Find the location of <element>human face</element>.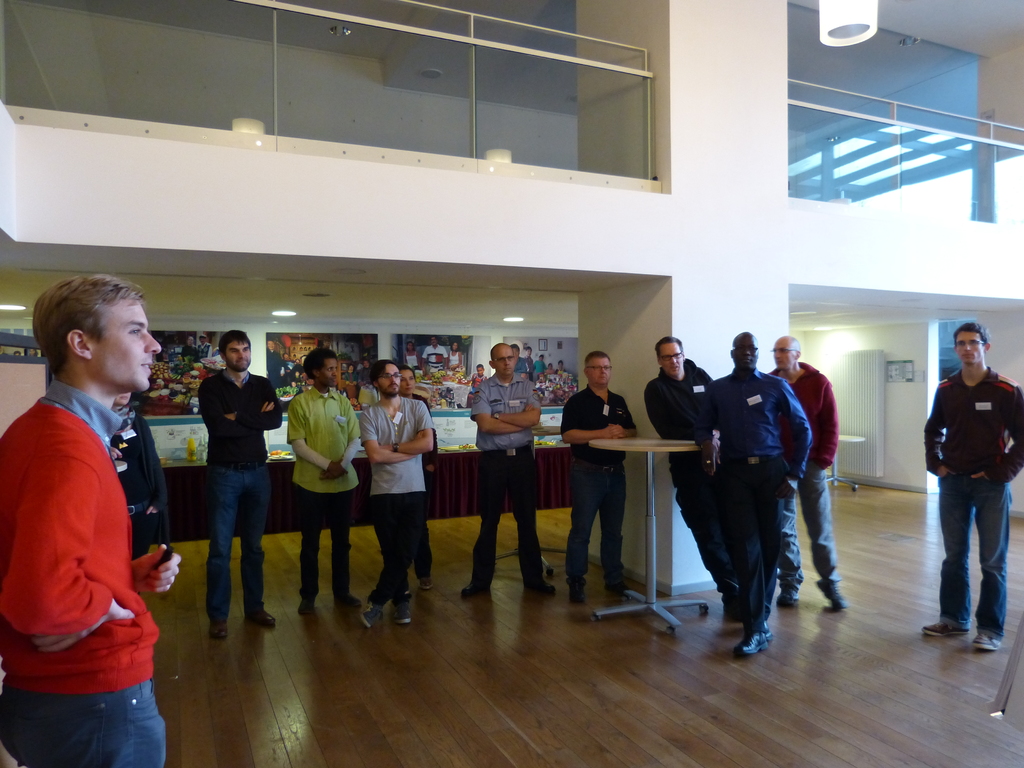
Location: (323, 357, 340, 389).
